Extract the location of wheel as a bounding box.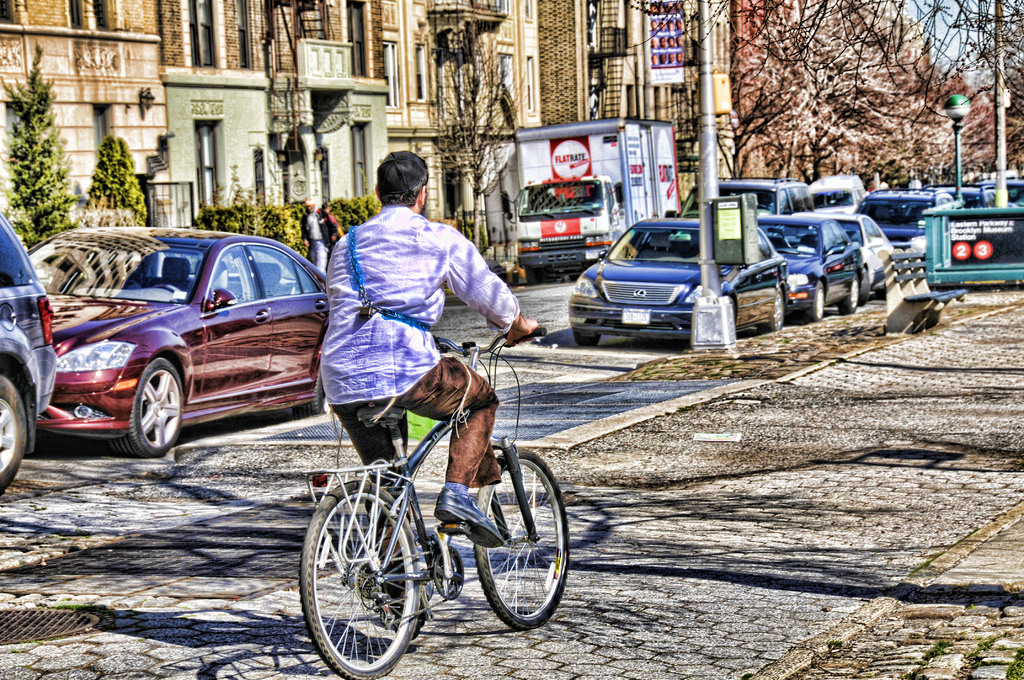
box=[569, 329, 604, 350].
